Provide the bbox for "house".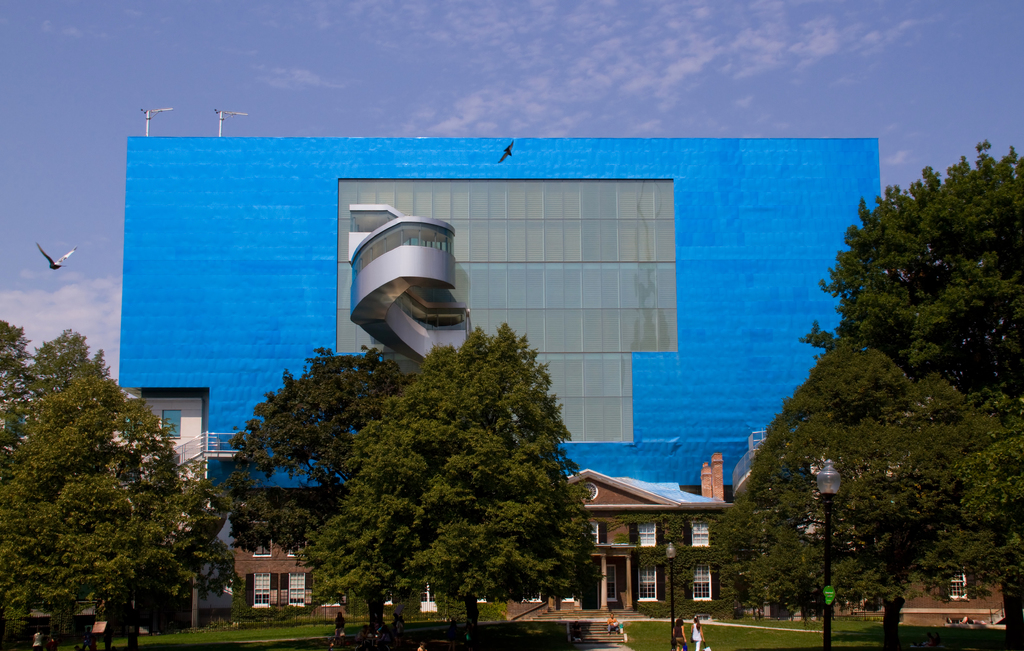
bbox=[212, 511, 378, 629].
